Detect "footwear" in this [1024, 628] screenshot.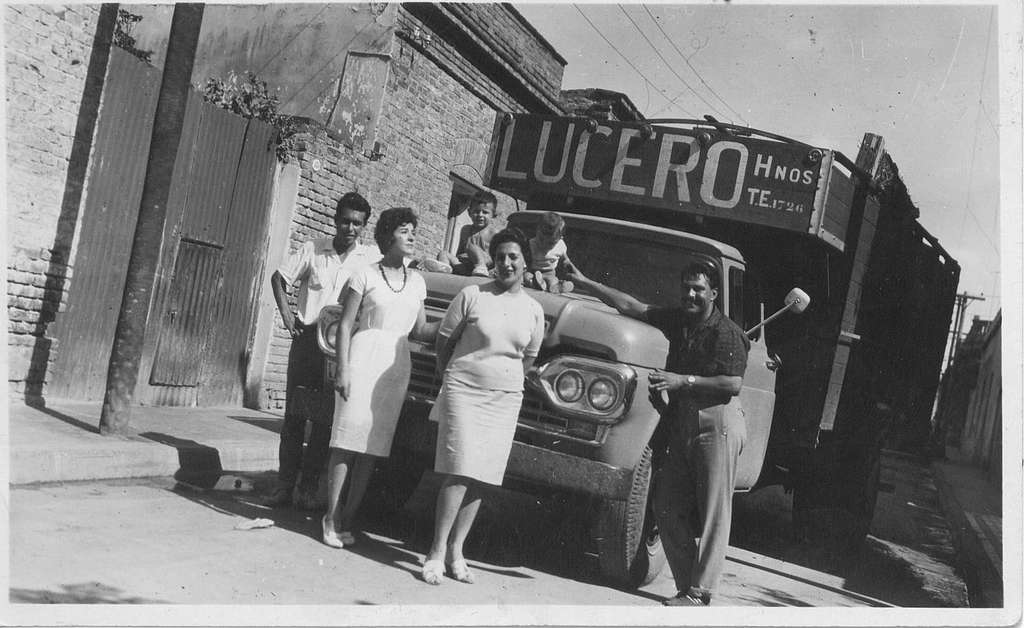
Detection: <bbox>303, 491, 326, 512</bbox>.
